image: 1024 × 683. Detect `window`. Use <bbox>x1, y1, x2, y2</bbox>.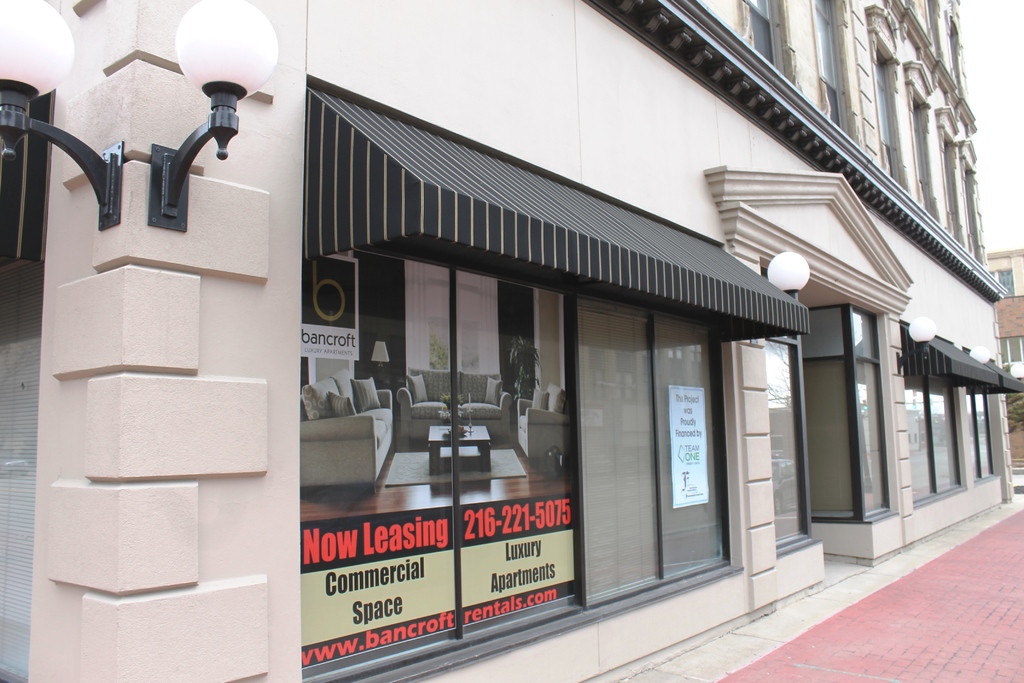
<bbox>812, 0, 848, 133</bbox>.
